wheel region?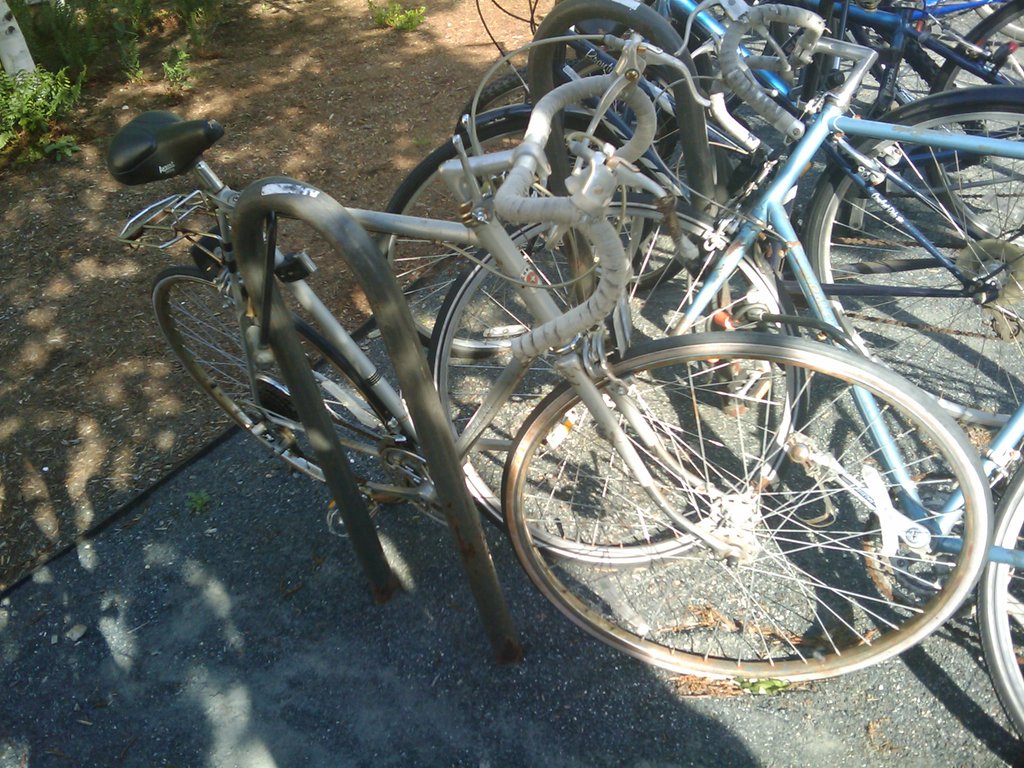
bbox=[424, 199, 803, 573]
